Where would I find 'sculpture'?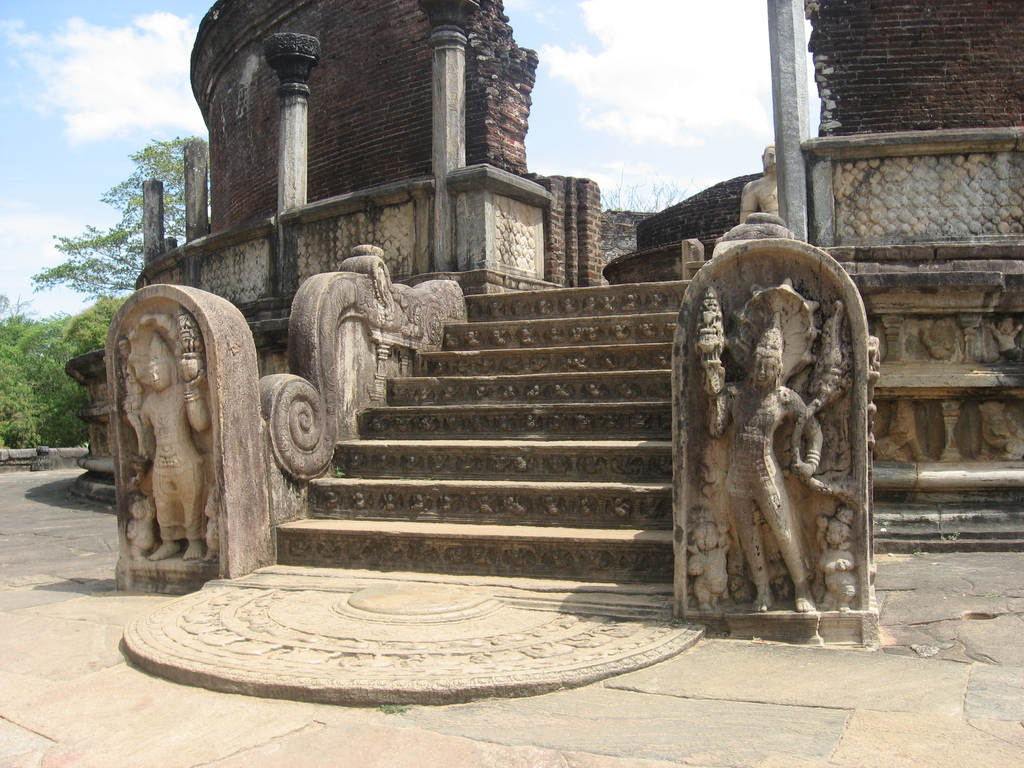
At <region>378, 542, 406, 559</region>.
